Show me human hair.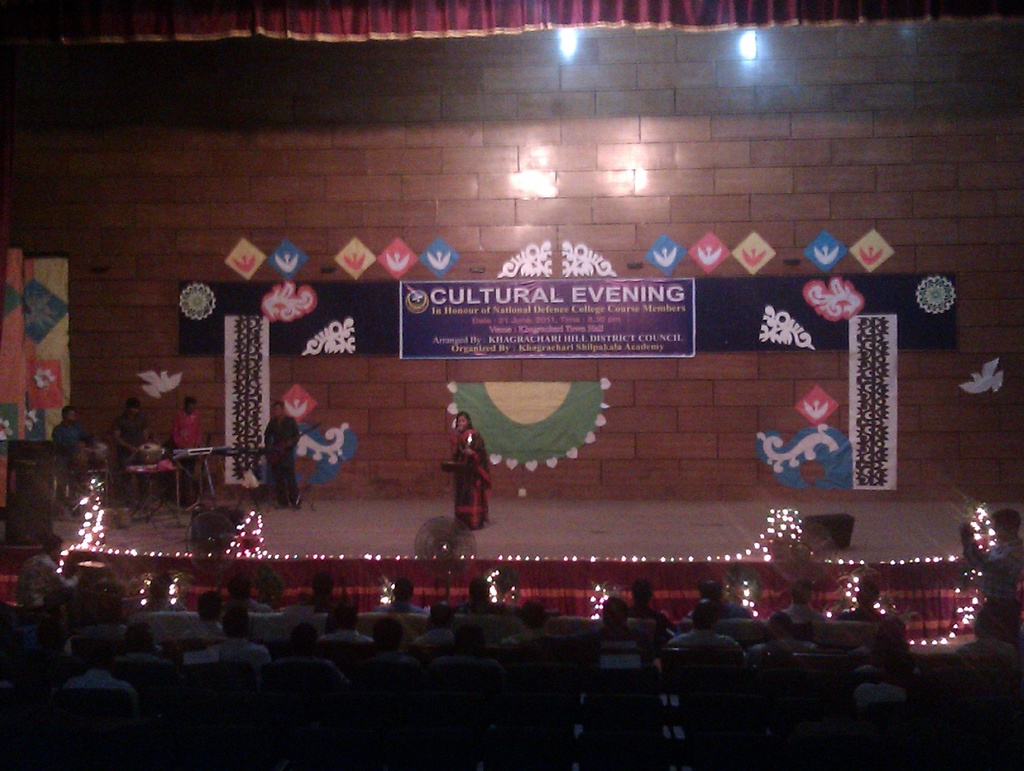
human hair is here: [630, 580, 653, 603].
